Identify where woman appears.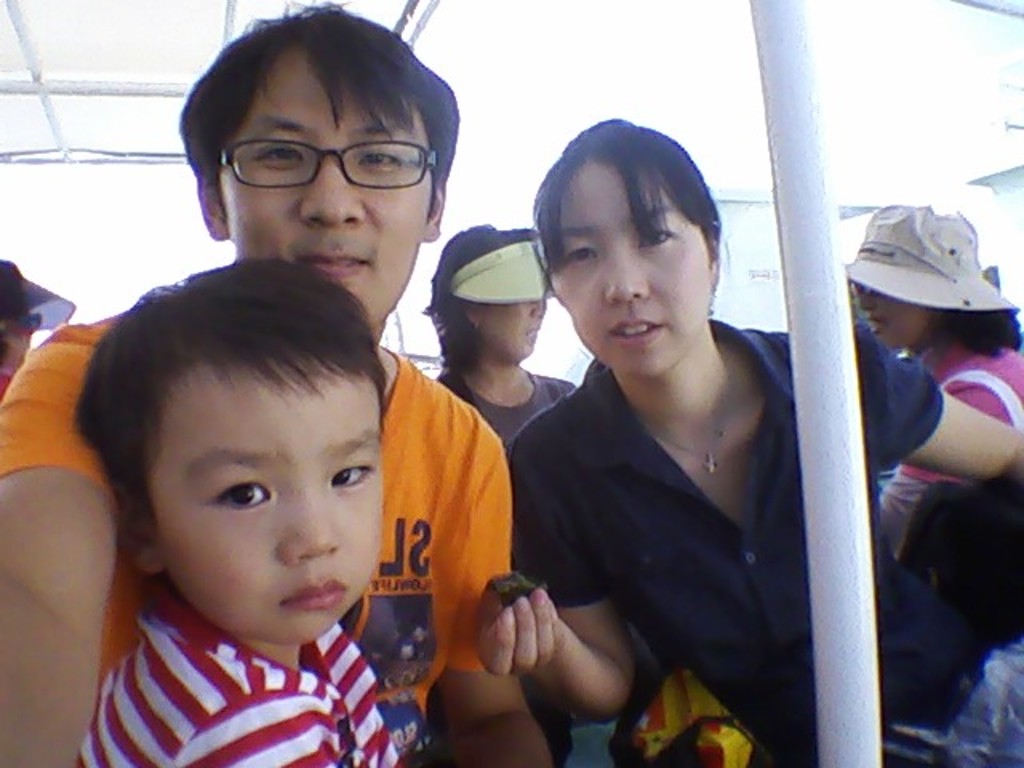
Appears at (left=842, top=198, right=1022, bottom=552).
